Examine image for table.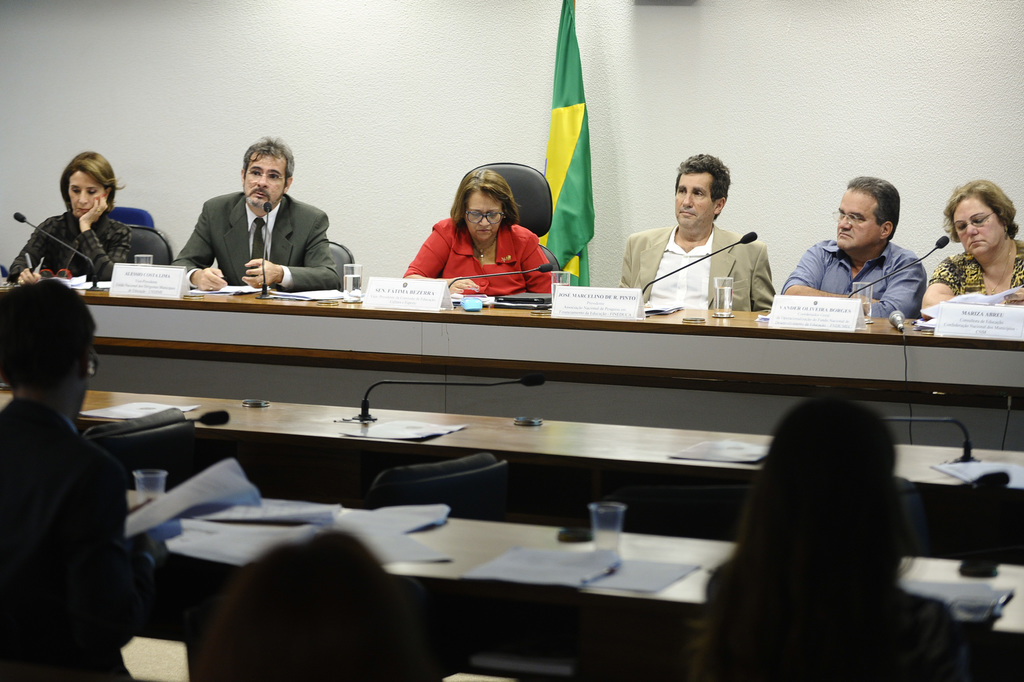
Examination result: [left=0, top=266, right=1023, bottom=459].
